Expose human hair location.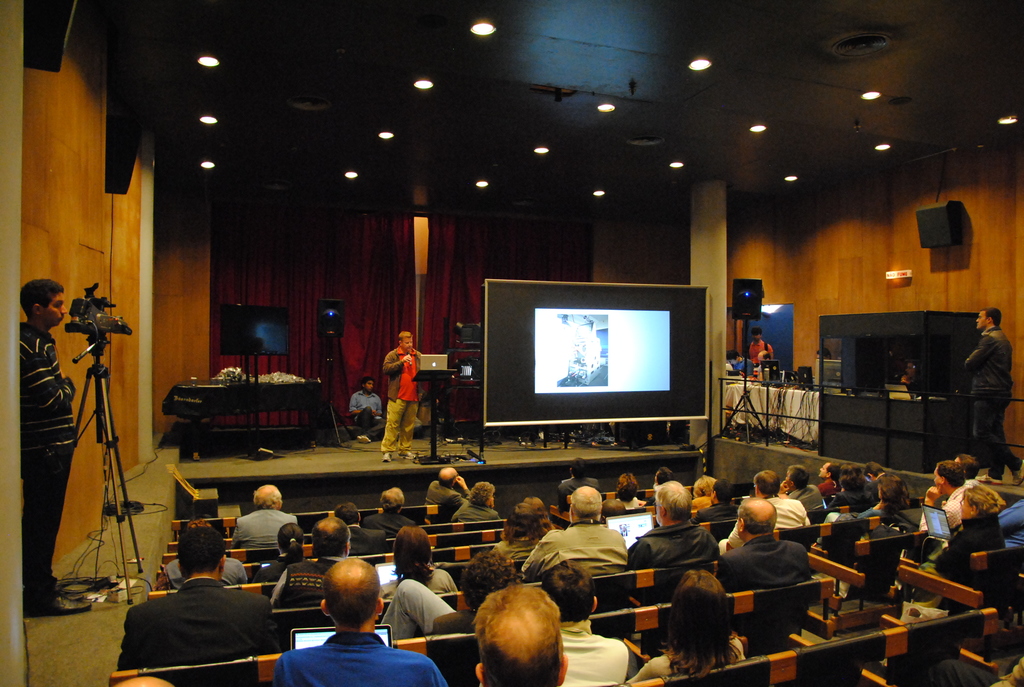
Exposed at BBox(435, 475, 460, 487).
